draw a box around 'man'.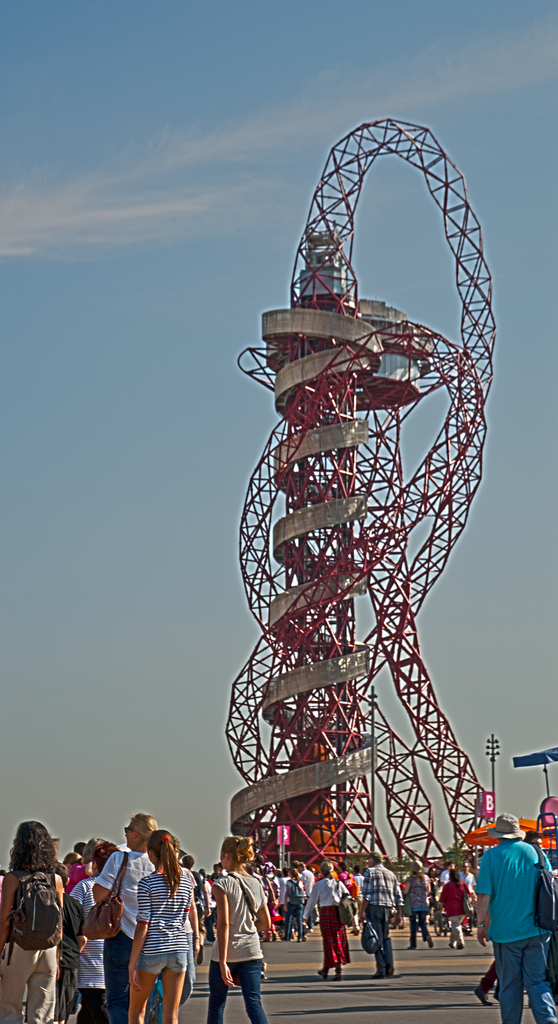
{"left": 67, "top": 847, "right": 119, "bottom": 1023}.
